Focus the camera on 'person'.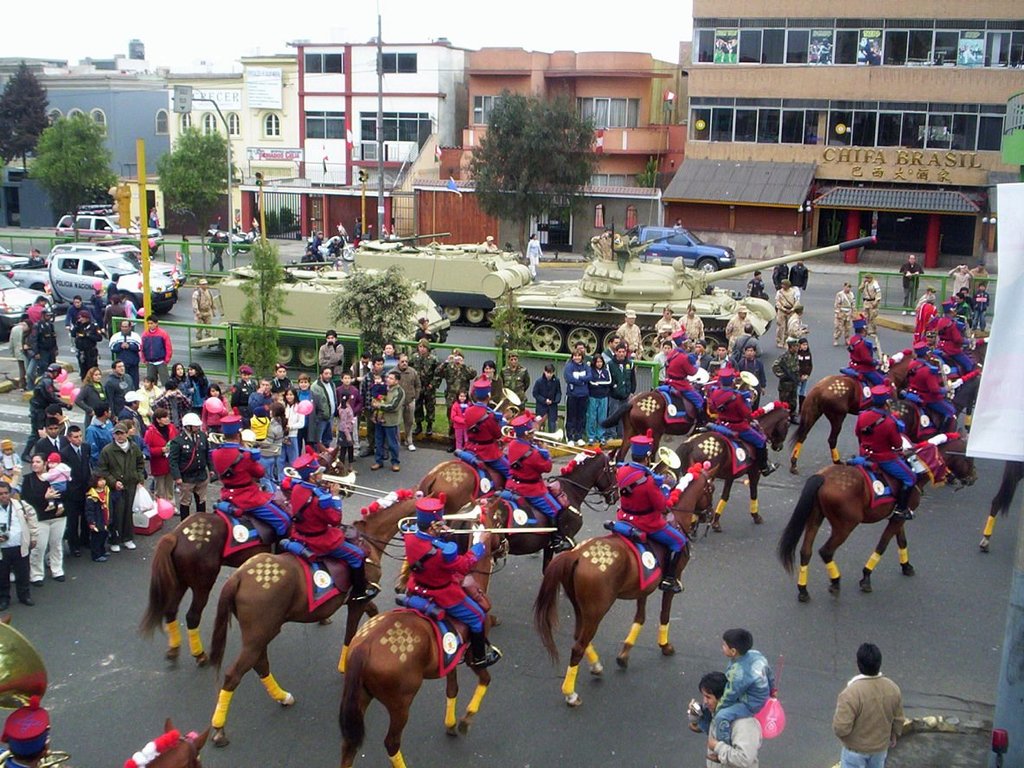
Focus region: [731,322,764,351].
